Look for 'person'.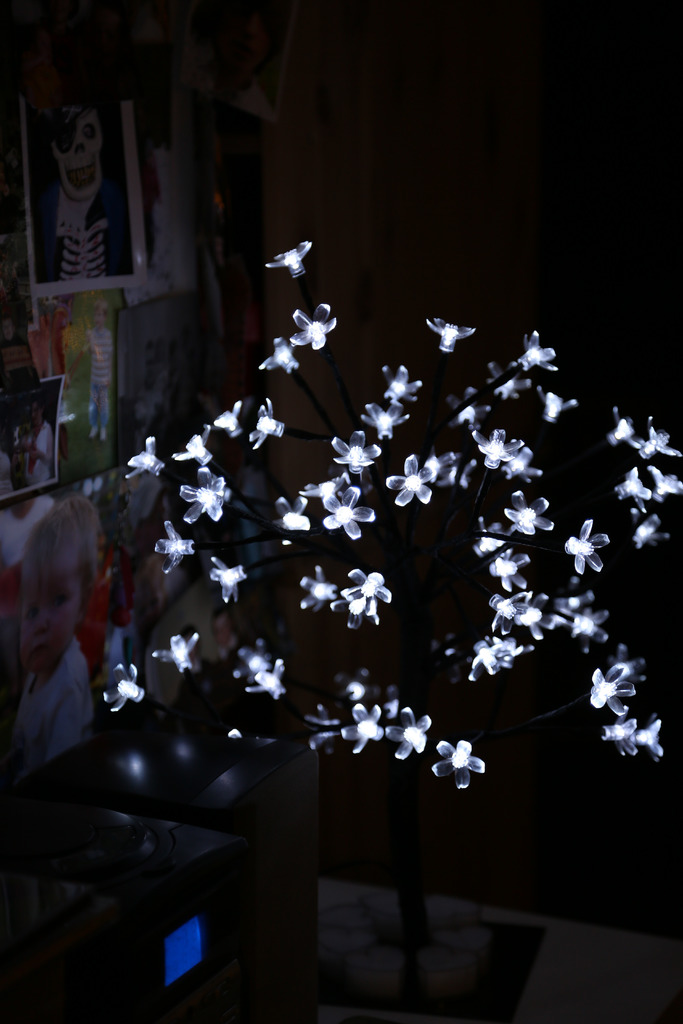
Found: 179,627,201,664.
